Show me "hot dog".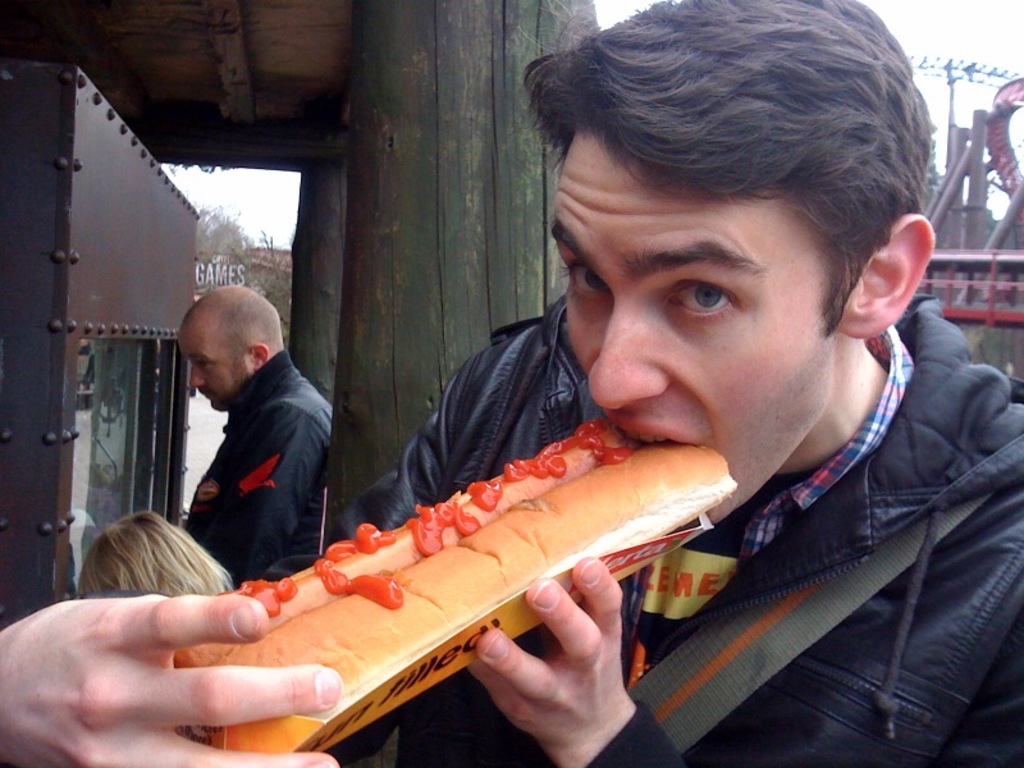
"hot dog" is here: rect(170, 411, 749, 755).
